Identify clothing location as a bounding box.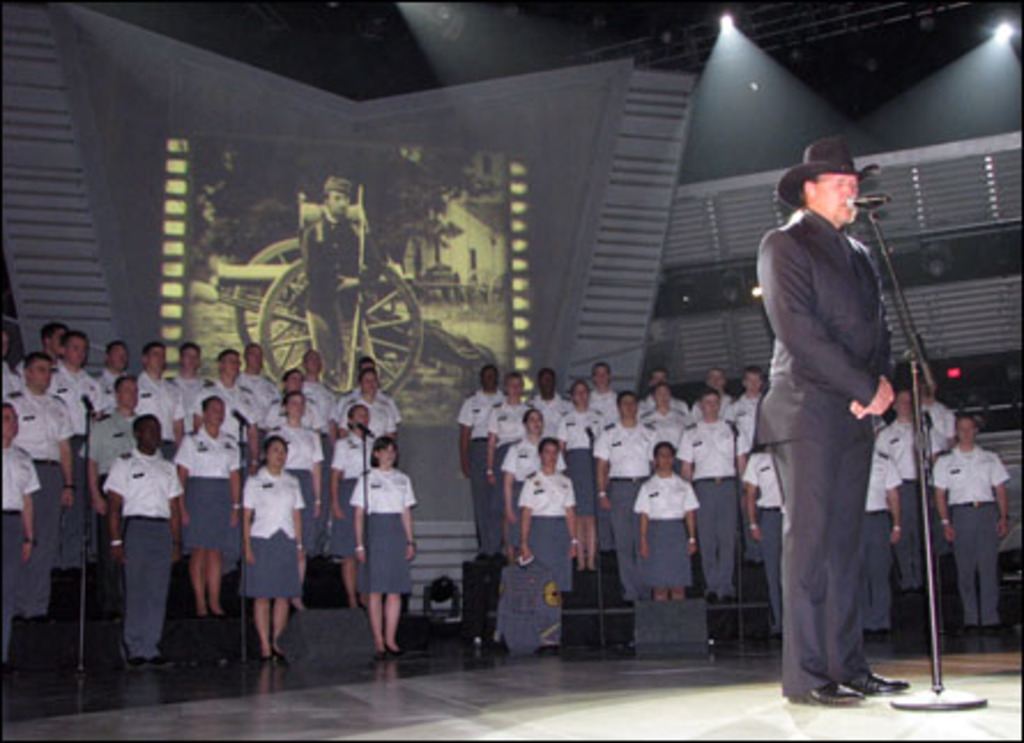
Rect(136, 366, 189, 439).
